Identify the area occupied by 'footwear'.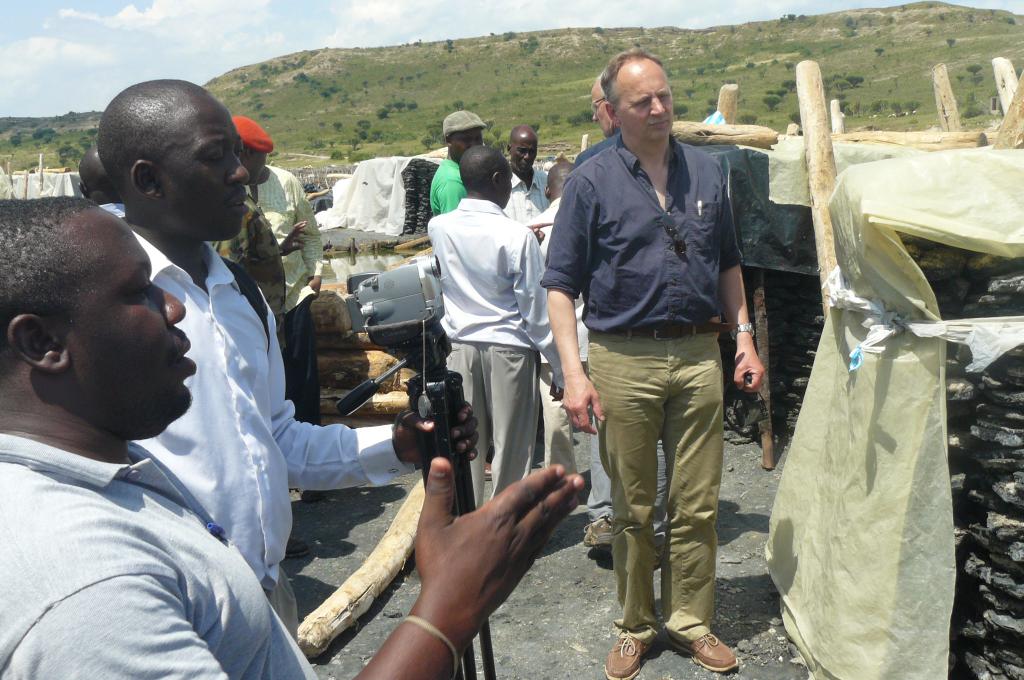
Area: box(580, 516, 609, 545).
